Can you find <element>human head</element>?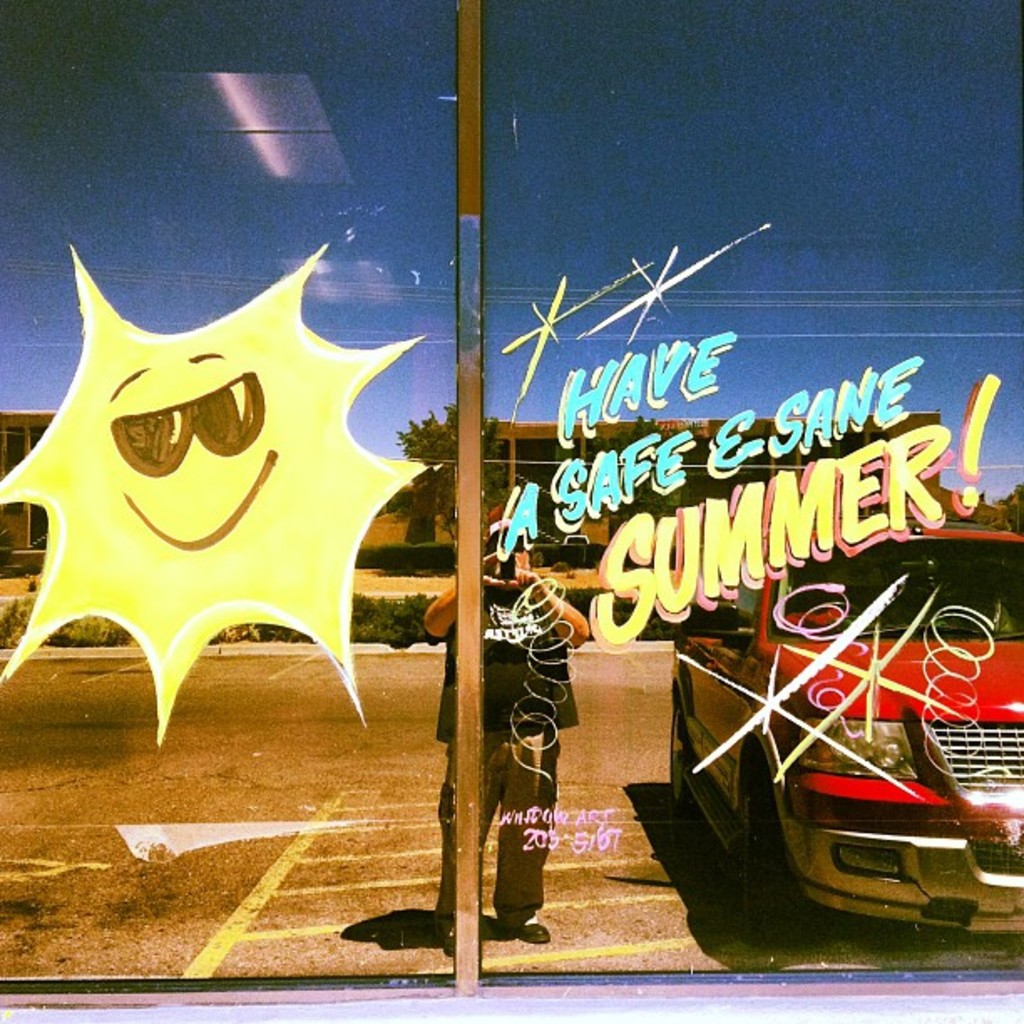
Yes, bounding box: 480, 515, 535, 599.
